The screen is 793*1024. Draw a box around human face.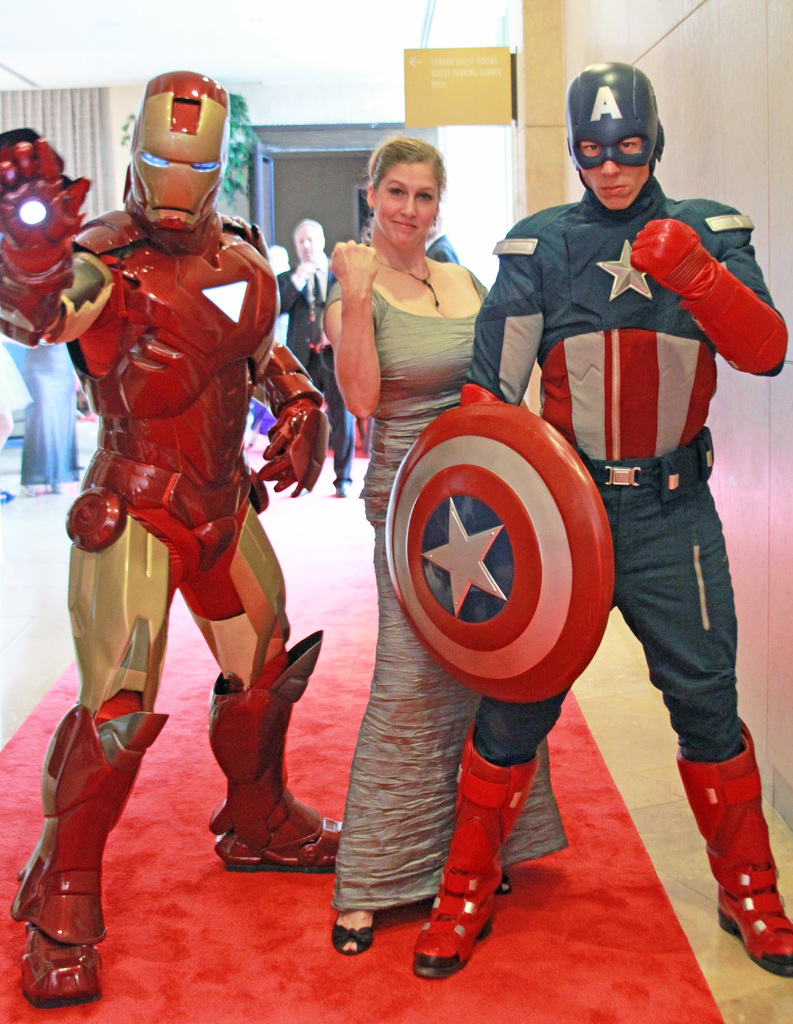
<bbox>574, 132, 649, 211</bbox>.
